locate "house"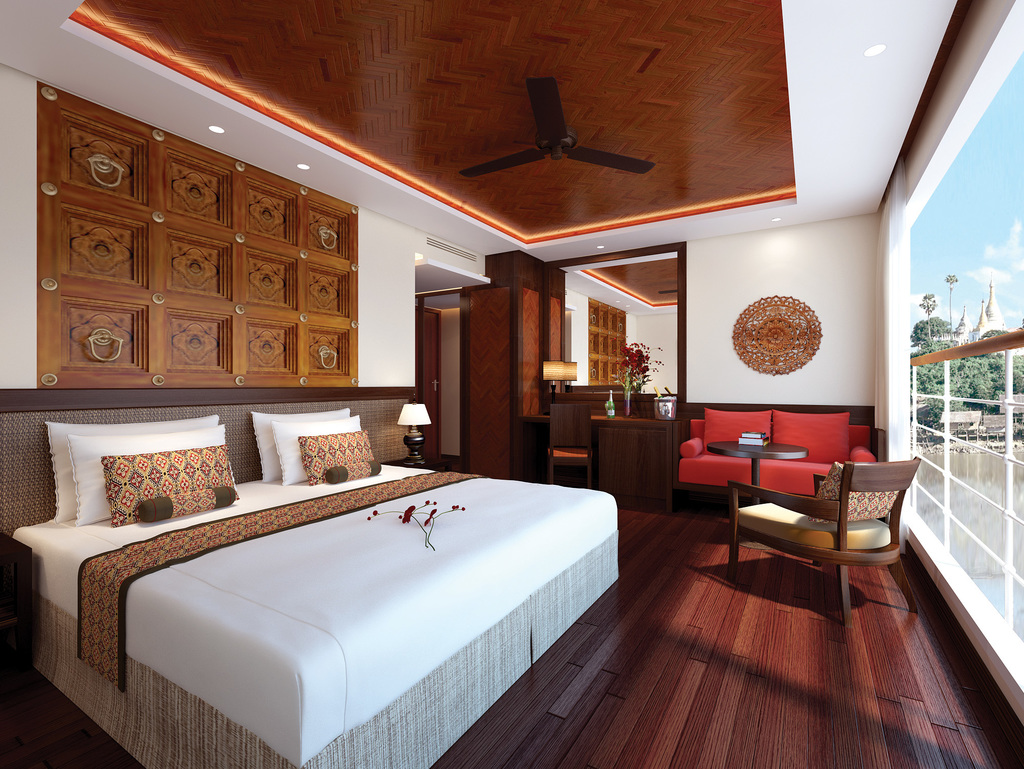
<region>0, 0, 991, 708</region>
